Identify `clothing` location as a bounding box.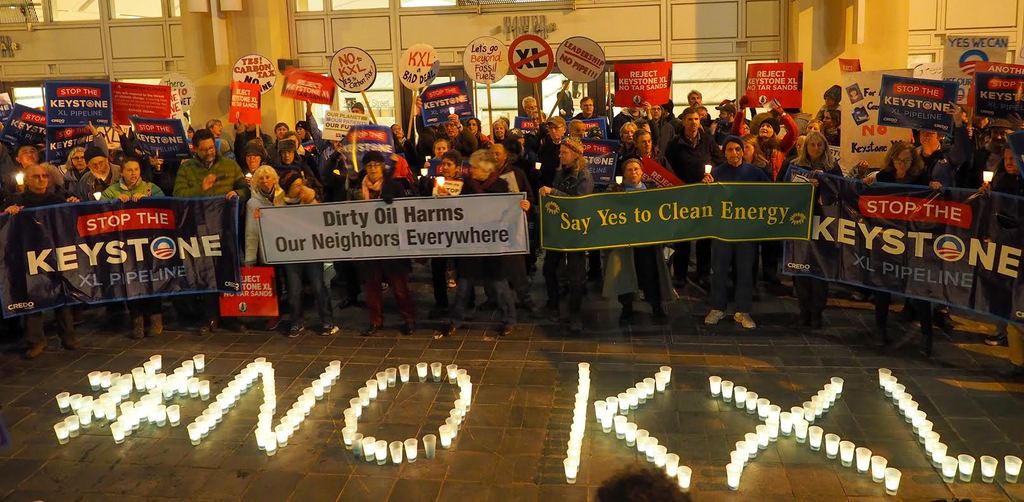
<region>782, 152, 842, 327</region>.
